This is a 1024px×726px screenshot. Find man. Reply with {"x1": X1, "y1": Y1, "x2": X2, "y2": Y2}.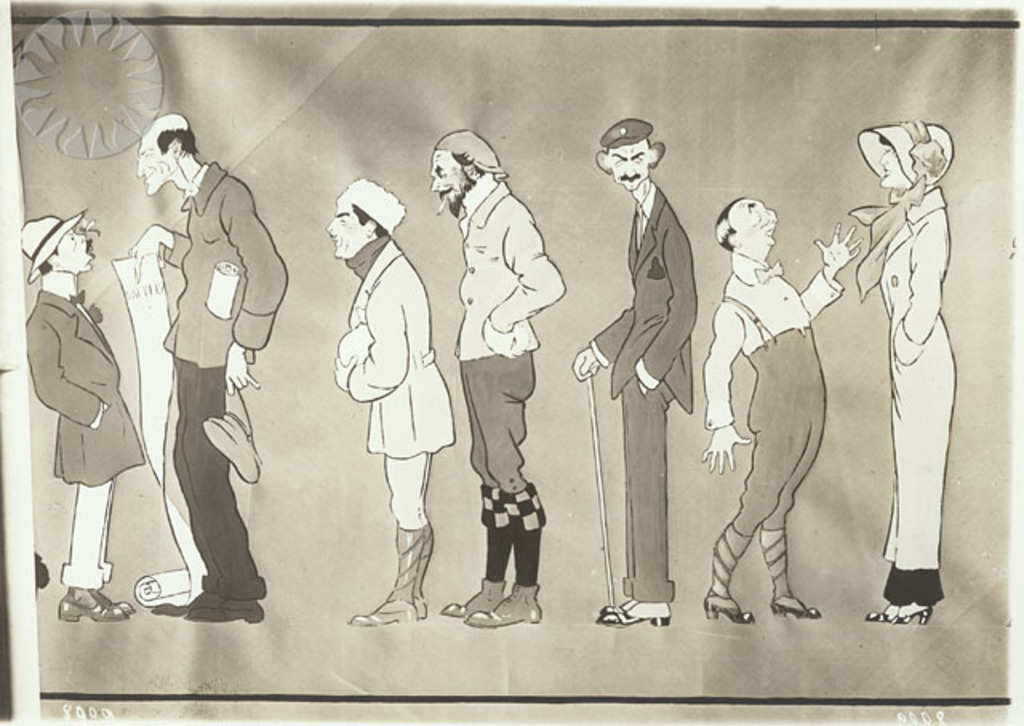
{"x1": 581, "y1": 94, "x2": 718, "y2": 616}.
